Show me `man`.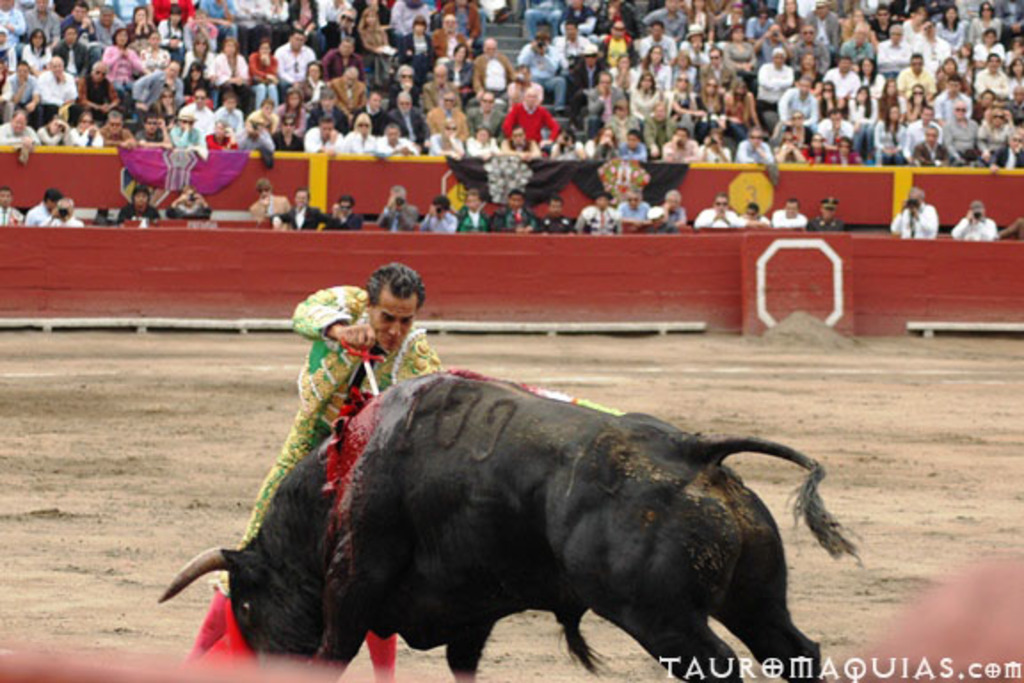
`man` is here: rect(647, 206, 674, 231).
